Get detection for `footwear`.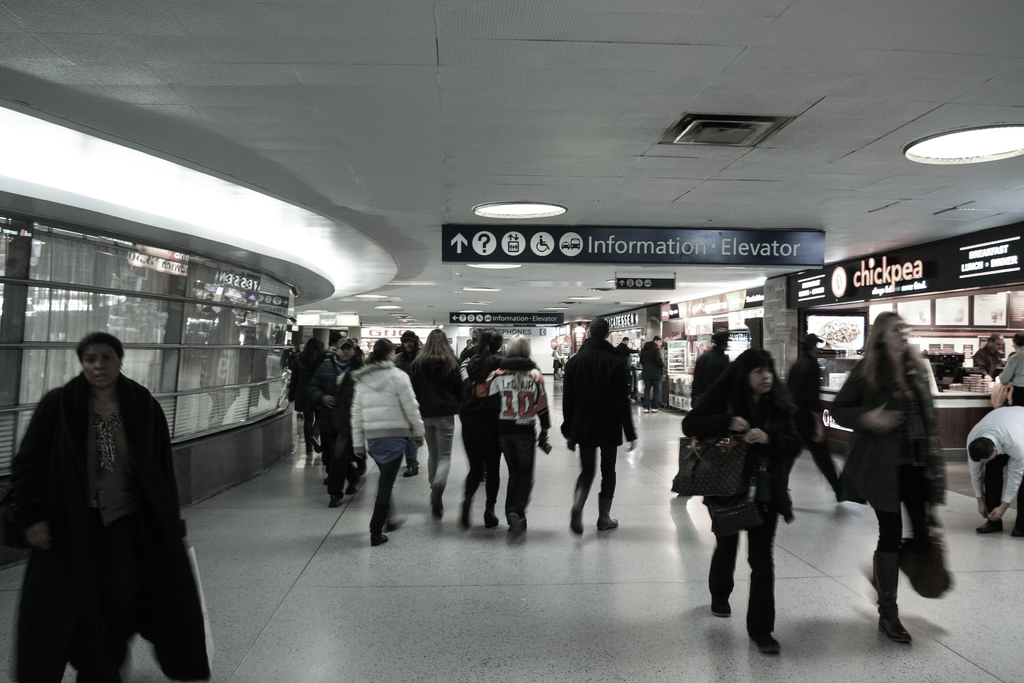
Detection: x1=598 y1=518 x2=622 y2=531.
